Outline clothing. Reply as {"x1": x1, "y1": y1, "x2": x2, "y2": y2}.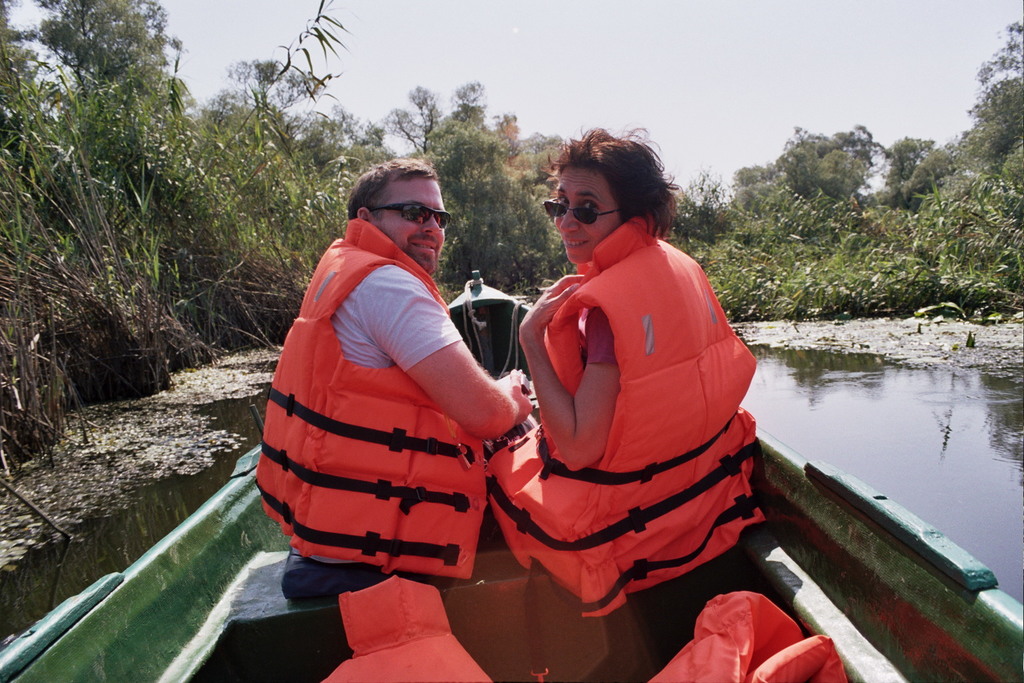
{"x1": 246, "y1": 221, "x2": 495, "y2": 580}.
